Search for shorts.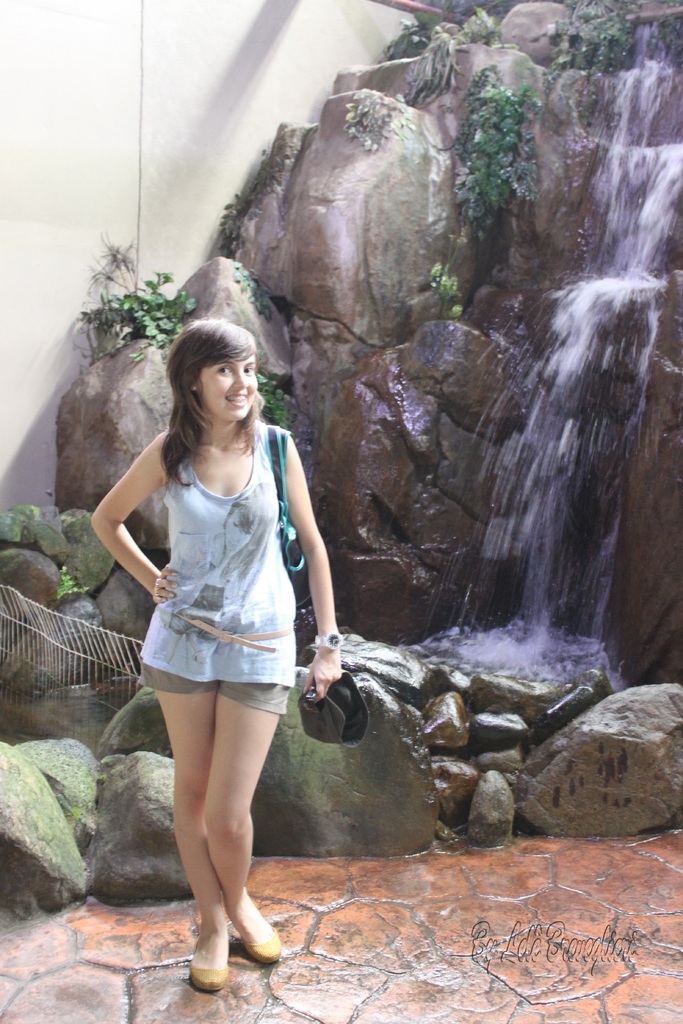
Found at bbox=[117, 614, 324, 703].
